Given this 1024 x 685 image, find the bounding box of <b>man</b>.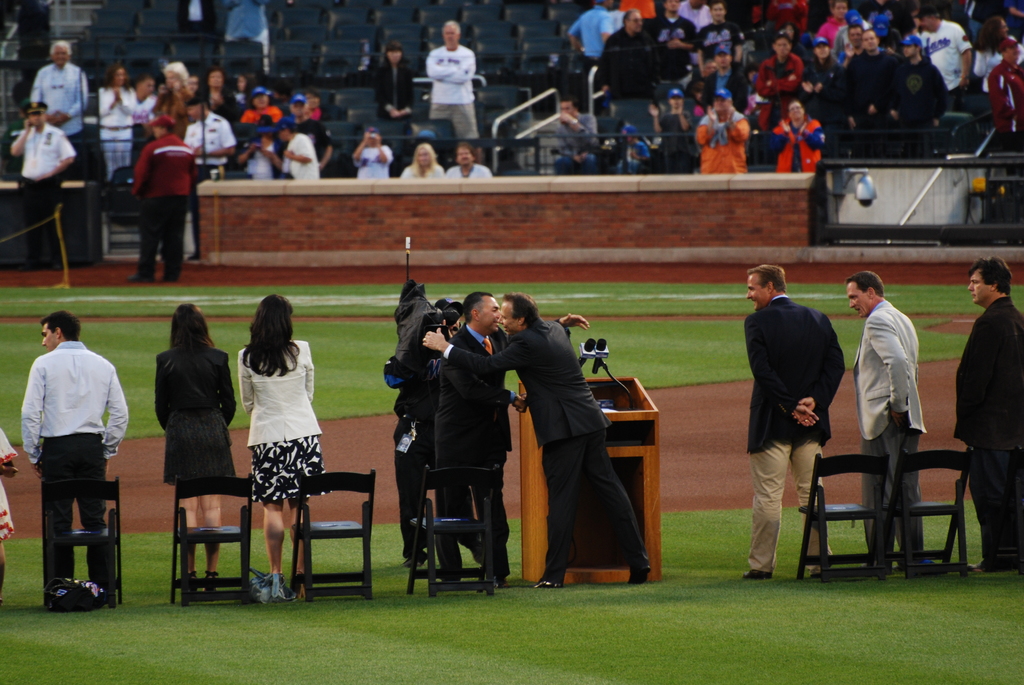
locate(383, 299, 486, 575).
